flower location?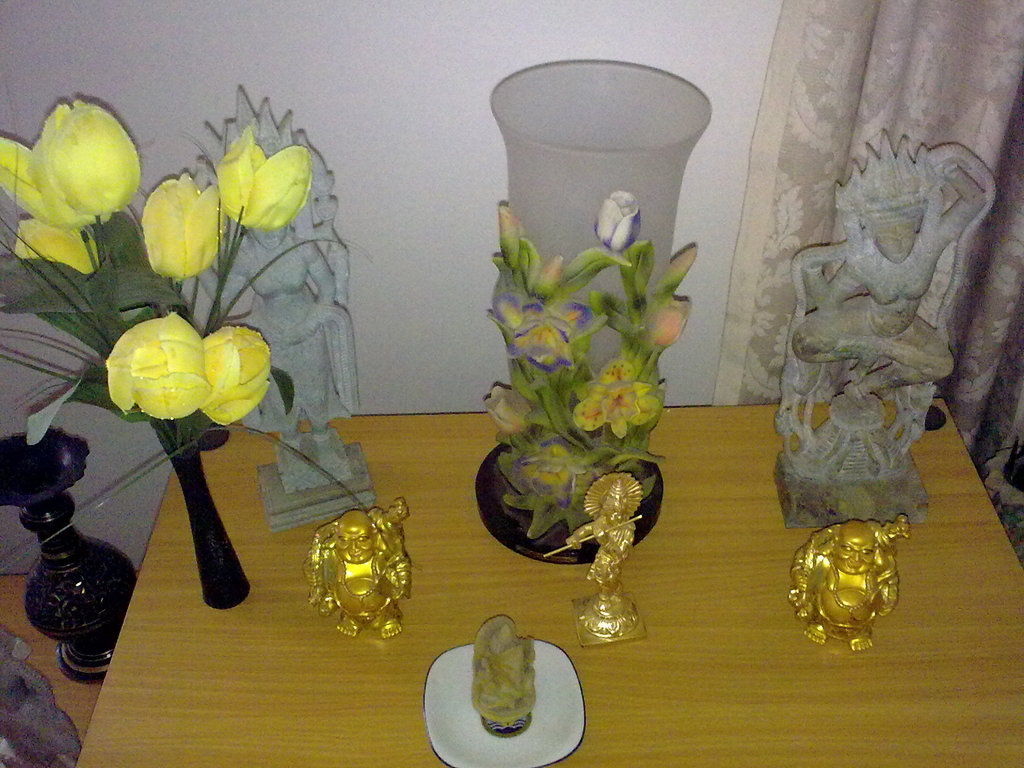
[139,168,218,281]
